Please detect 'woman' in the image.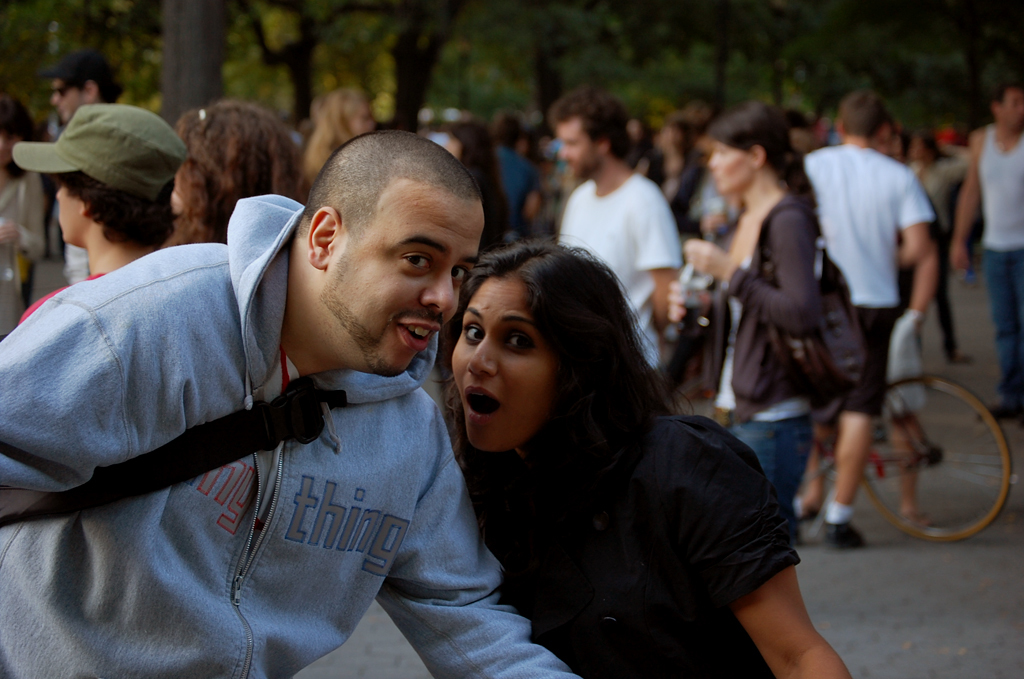
crop(403, 226, 825, 668).
